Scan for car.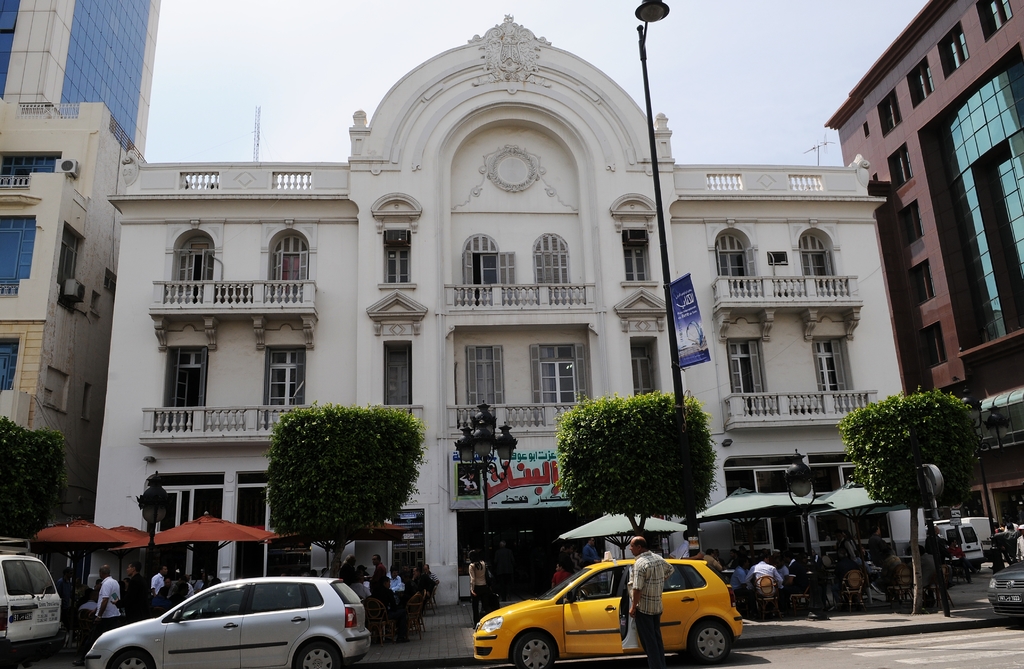
Scan result: <bbox>982, 557, 1023, 625</bbox>.
